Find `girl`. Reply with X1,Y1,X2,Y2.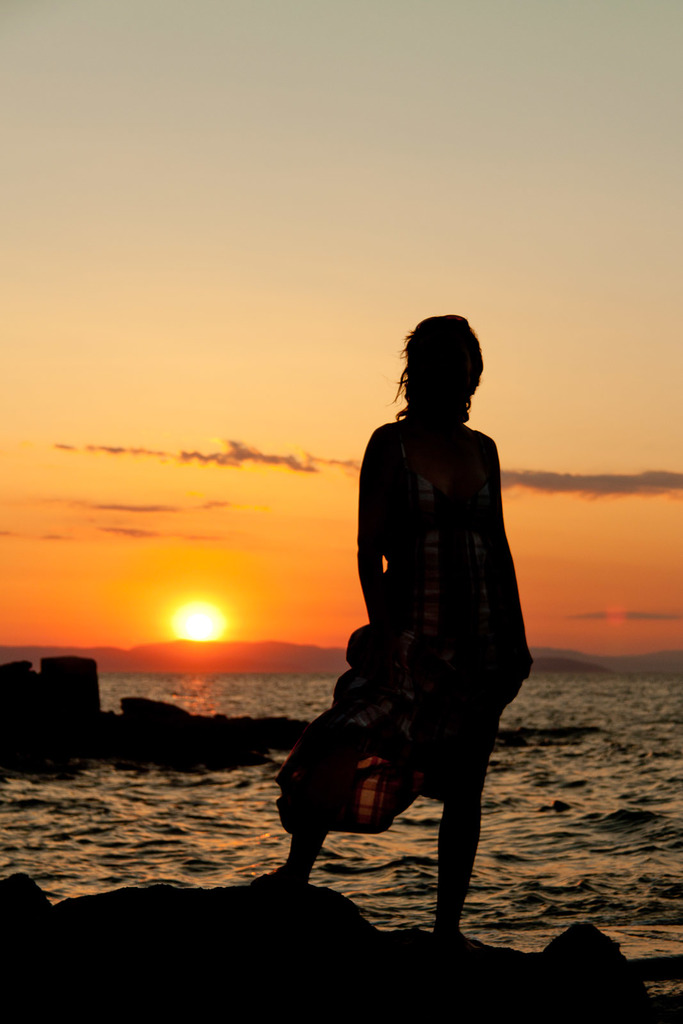
246,310,542,953.
